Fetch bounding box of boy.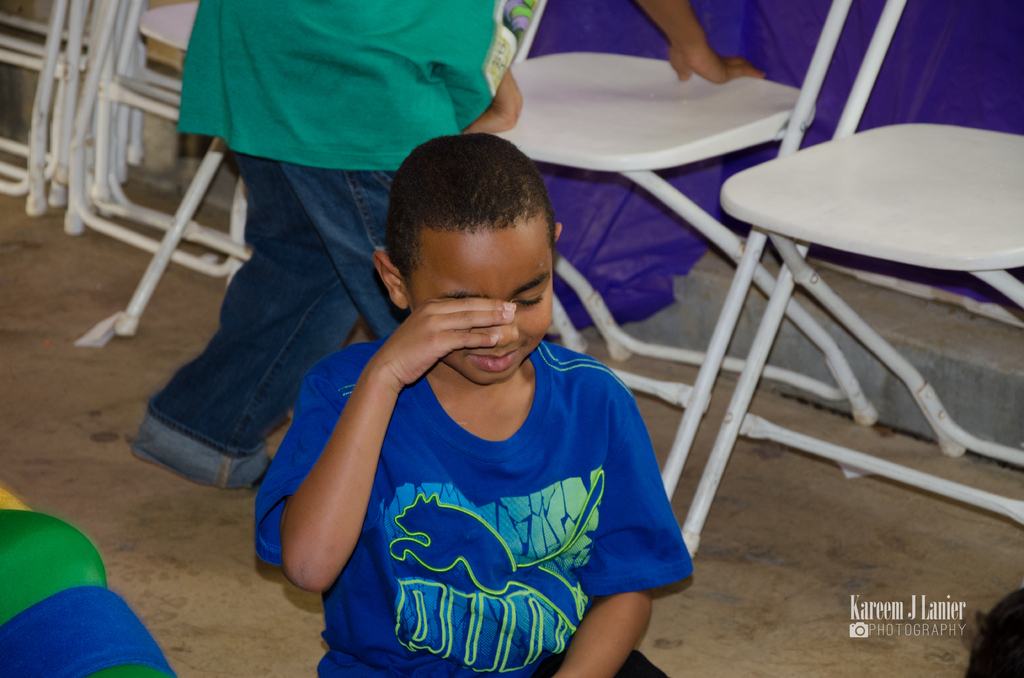
Bbox: pyautogui.locateOnScreen(253, 134, 693, 677).
